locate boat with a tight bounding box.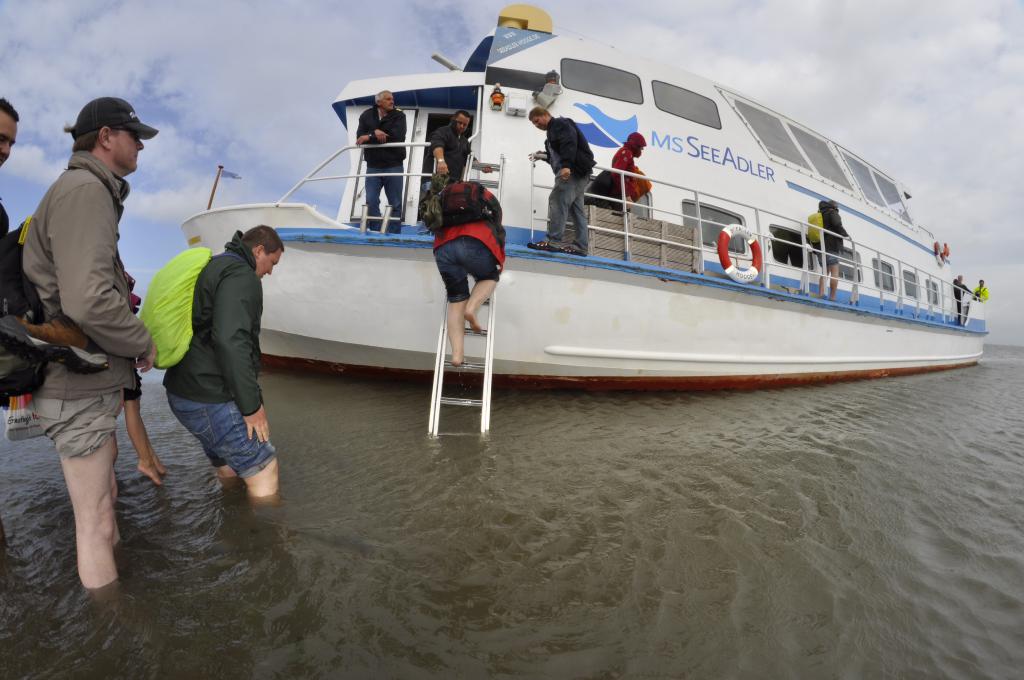
locate(82, 22, 966, 432).
